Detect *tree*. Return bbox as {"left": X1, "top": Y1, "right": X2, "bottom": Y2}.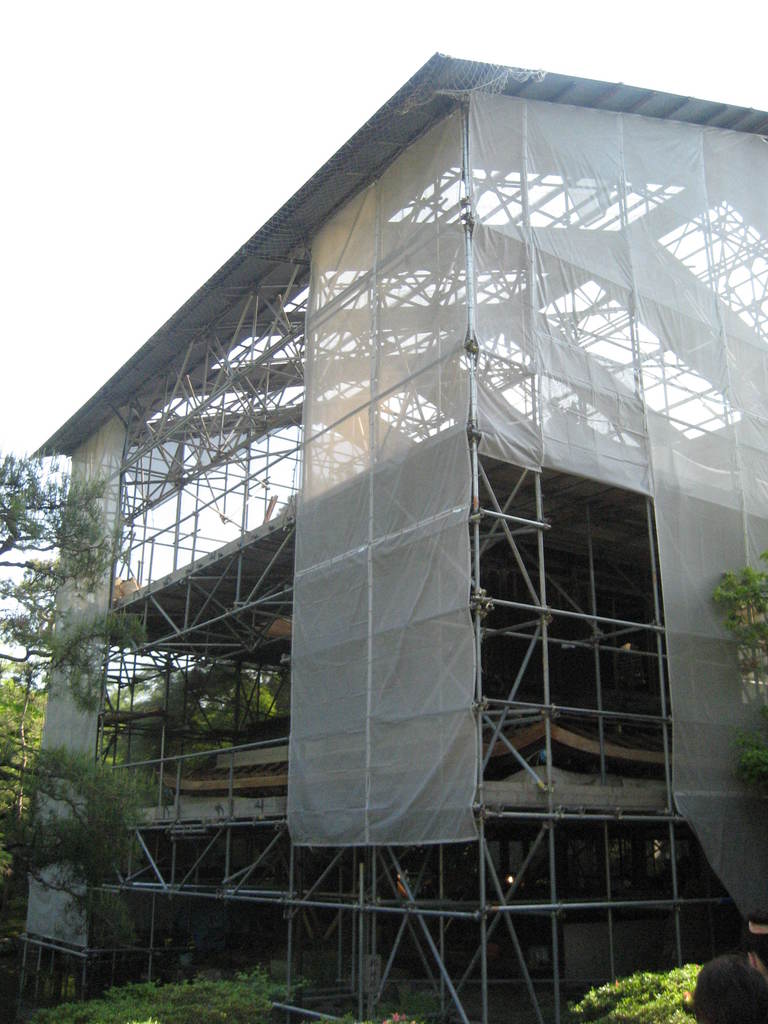
{"left": 0, "top": 654, "right": 161, "bottom": 969}.
